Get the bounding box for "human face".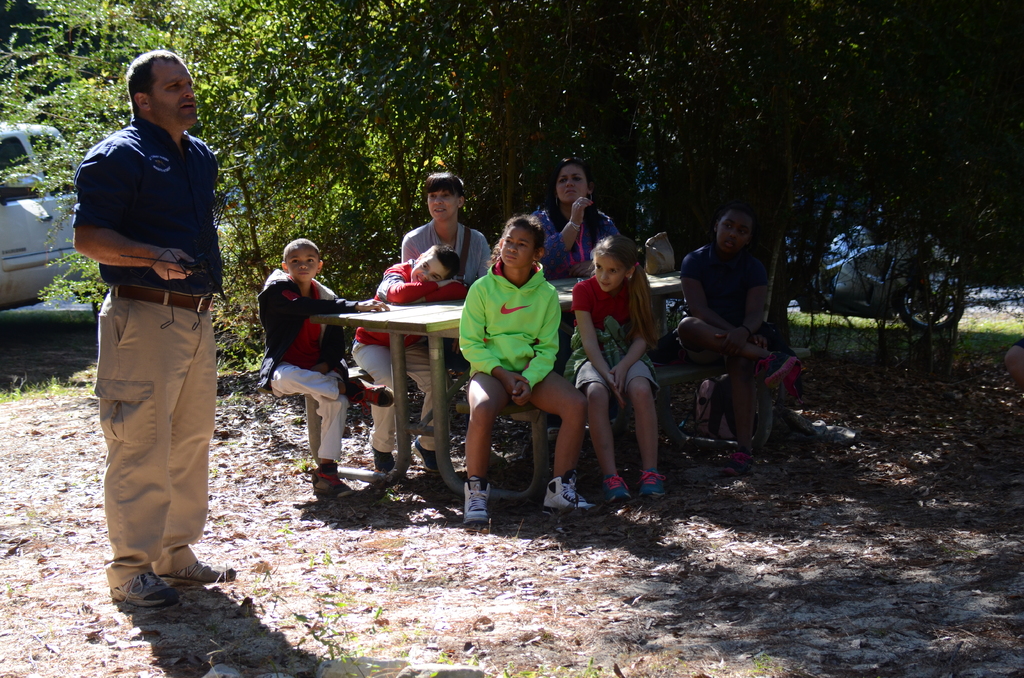
499, 223, 530, 270.
